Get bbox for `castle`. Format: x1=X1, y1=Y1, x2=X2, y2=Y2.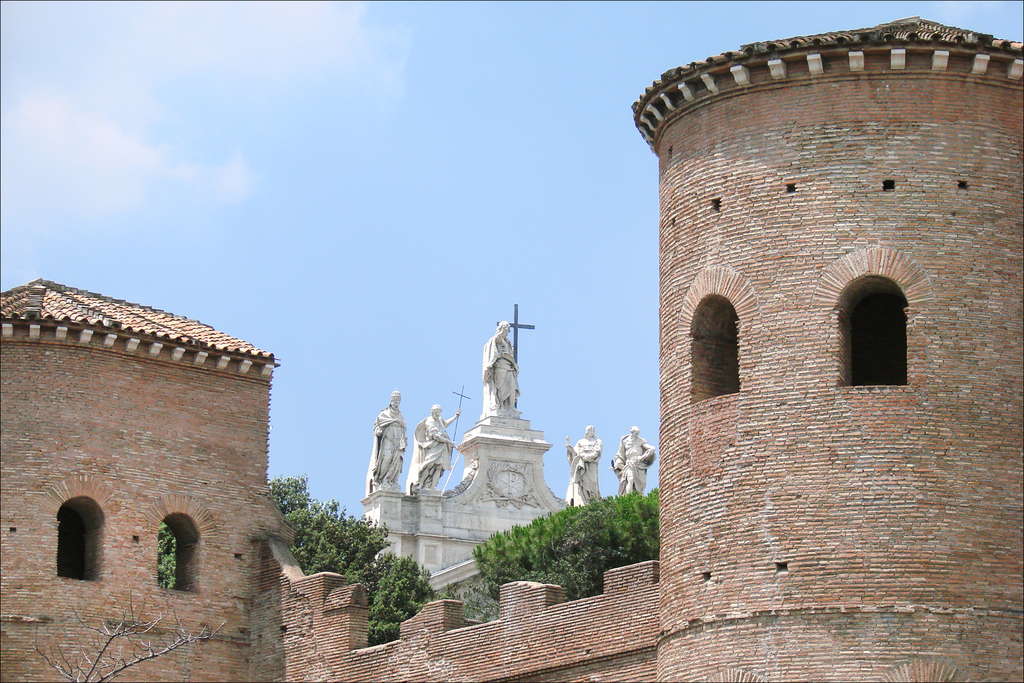
x1=0, y1=14, x2=1023, y2=682.
